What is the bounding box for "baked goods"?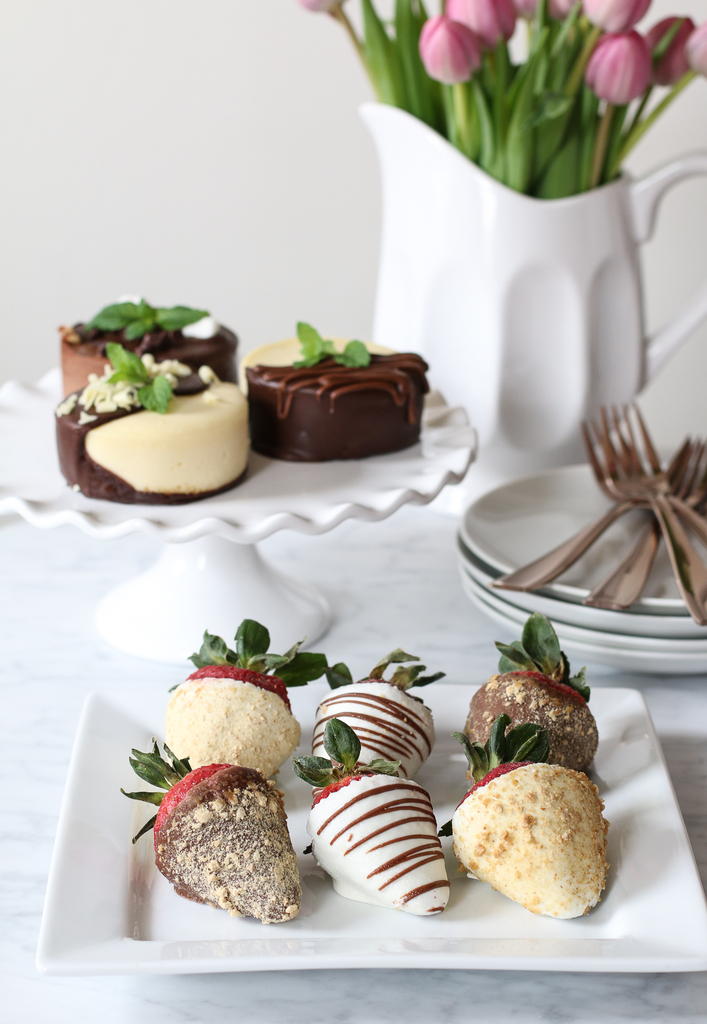
box(56, 293, 236, 398).
